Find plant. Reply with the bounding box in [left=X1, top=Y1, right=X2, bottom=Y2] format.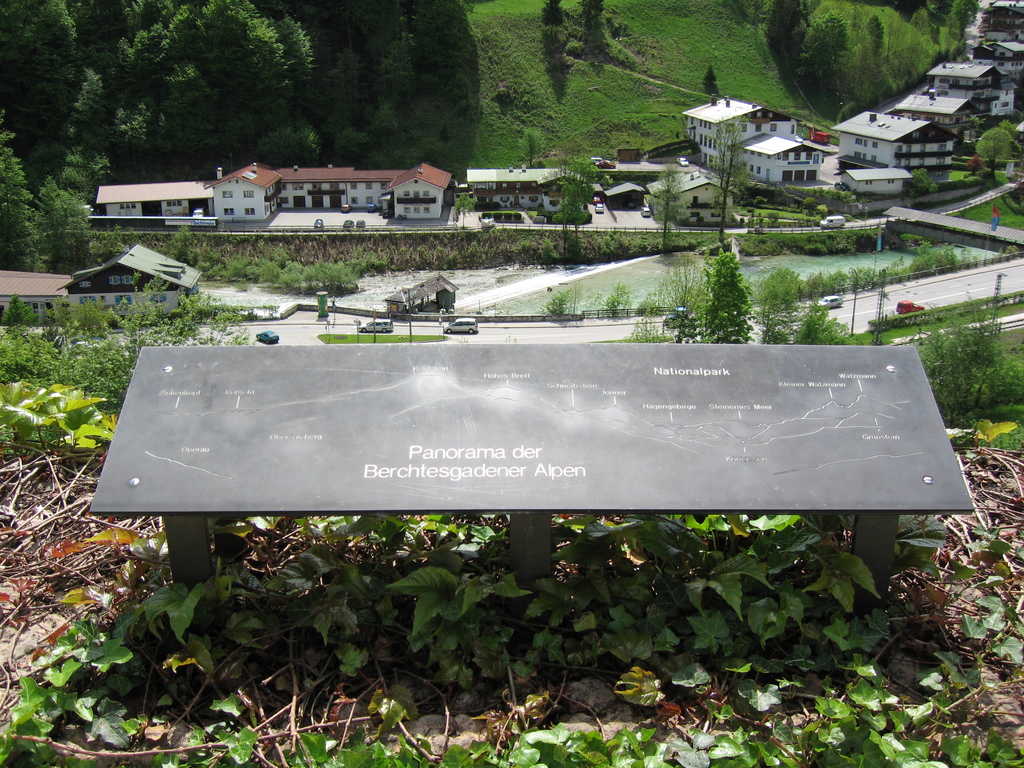
[left=257, top=260, right=285, bottom=286].
